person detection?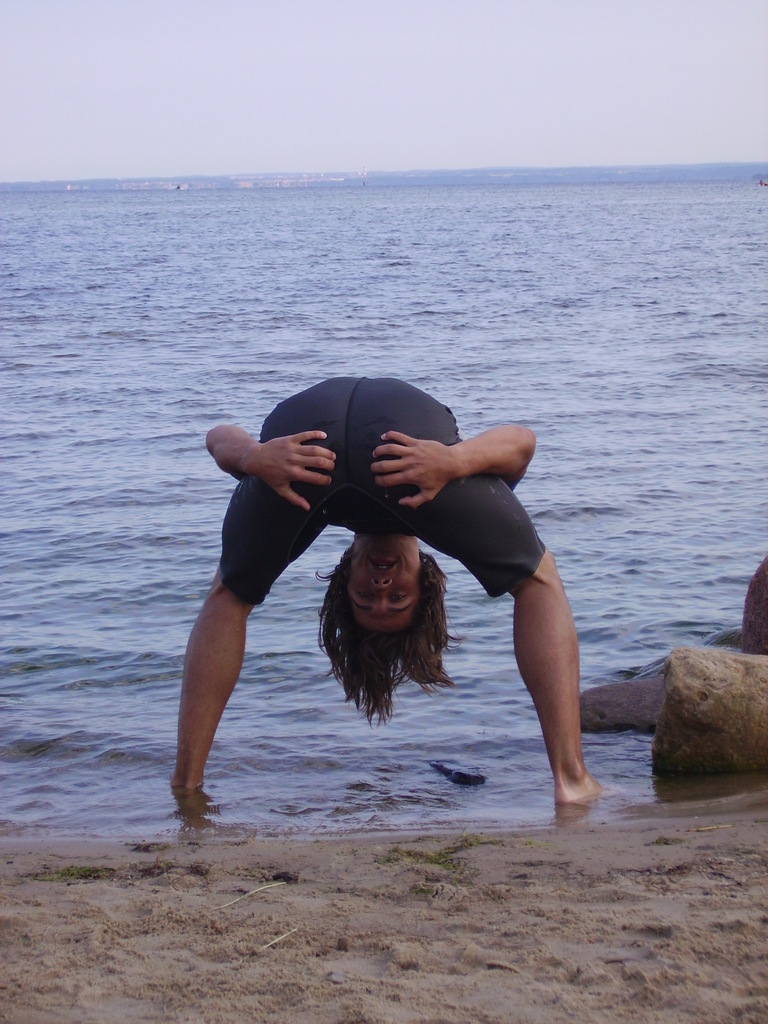
(x1=199, y1=392, x2=545, y2=809)
